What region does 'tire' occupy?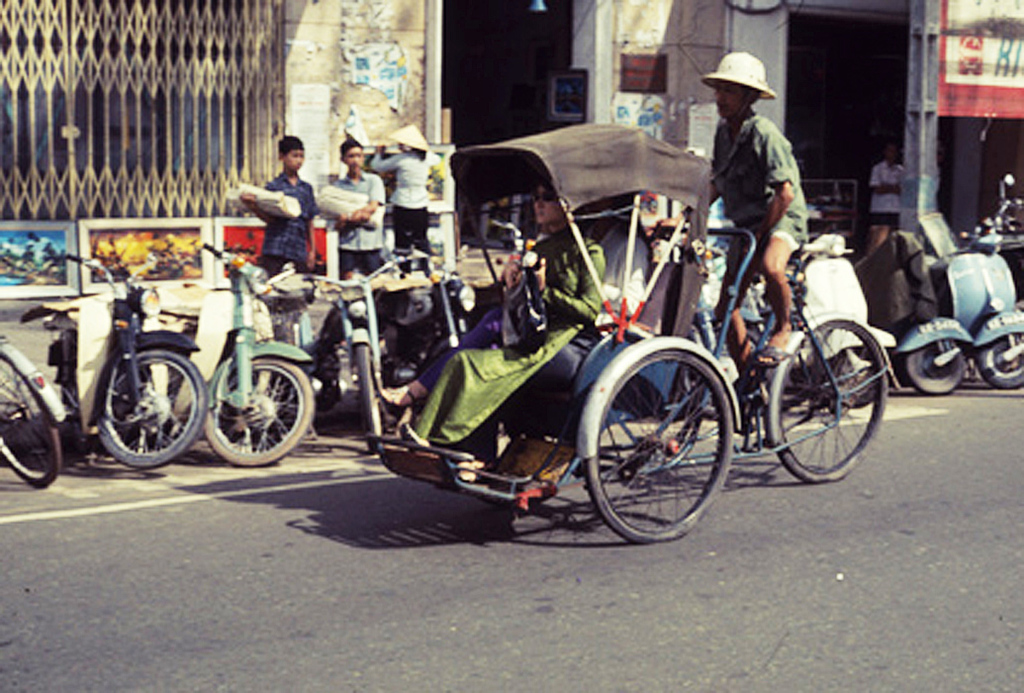
907:340:965:395.
